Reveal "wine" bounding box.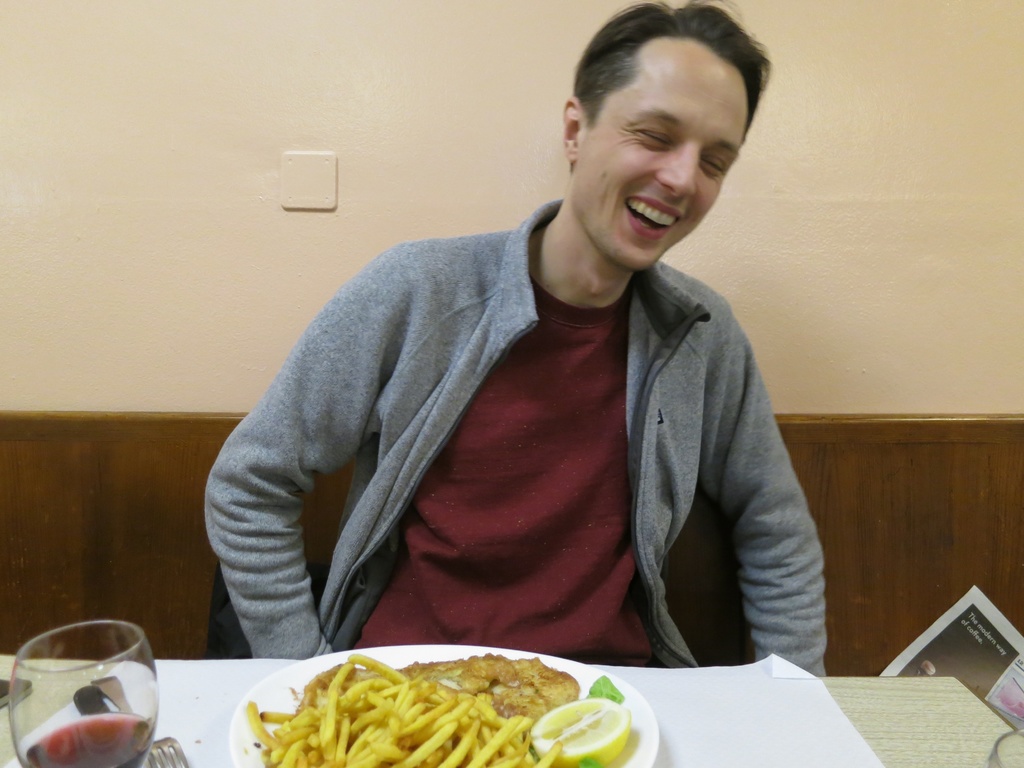
Revealed: detection(25, 630, 159, 767).
